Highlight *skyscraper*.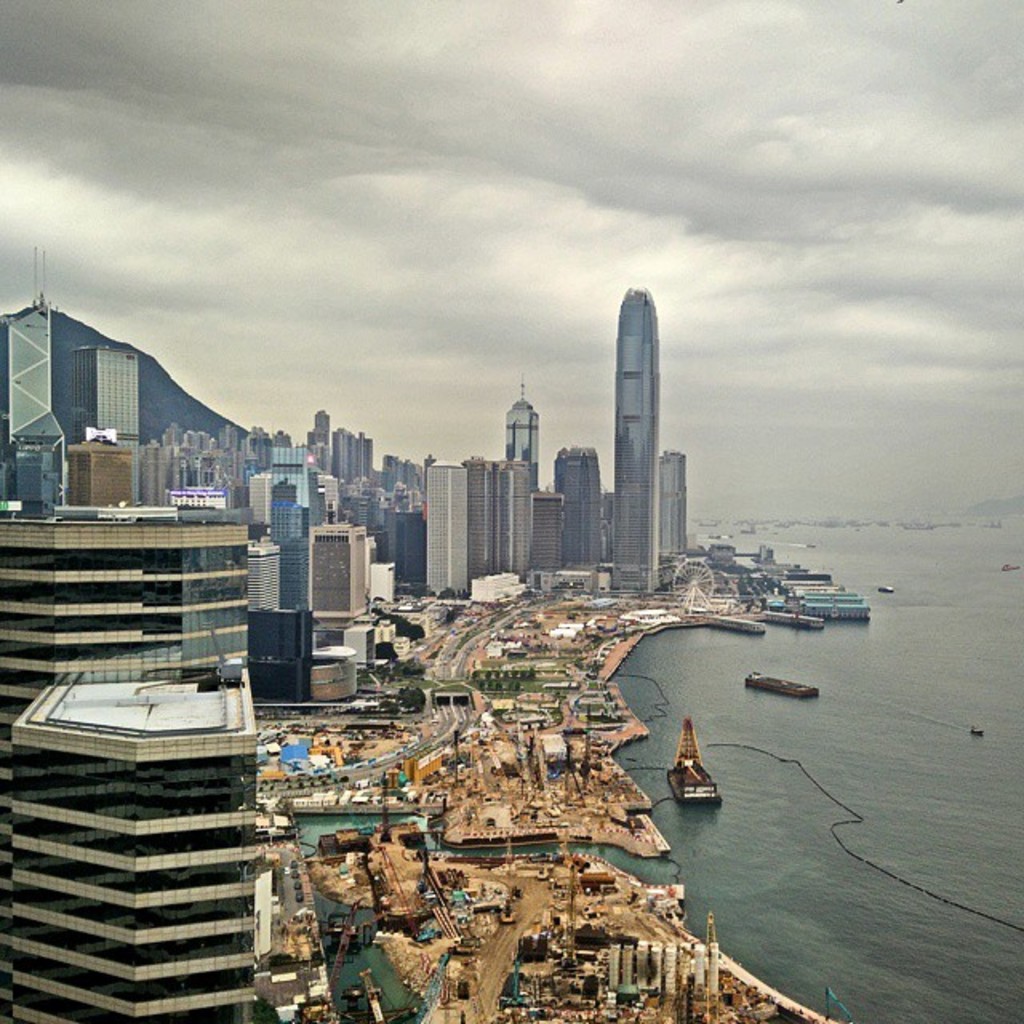
Highlighted region: 506/371/534/459.
